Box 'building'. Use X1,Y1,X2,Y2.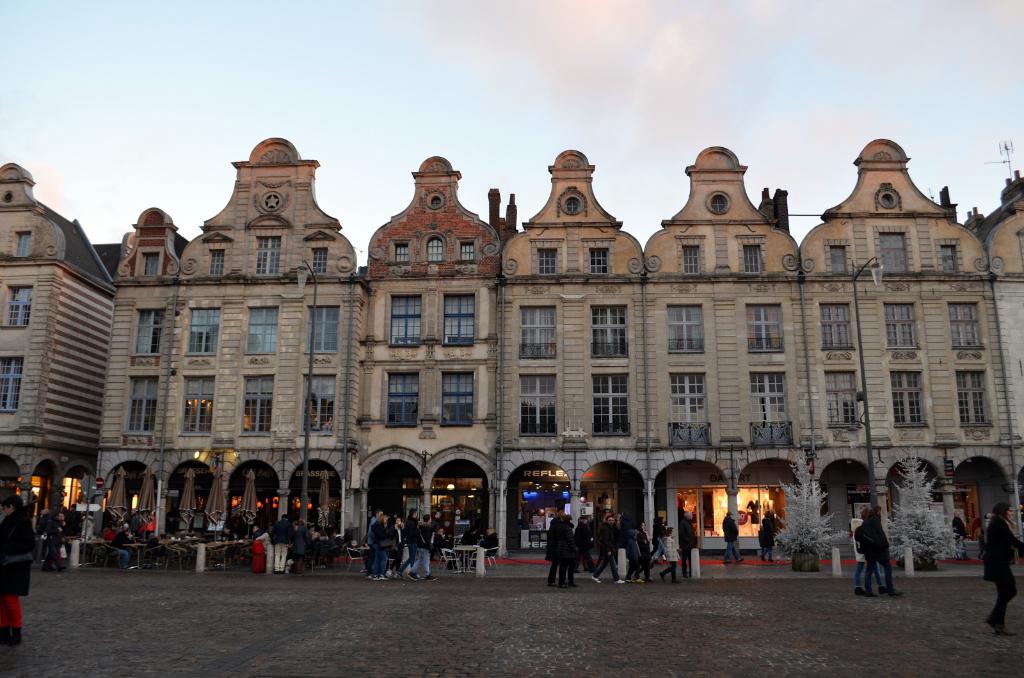
113,133,1023,561.
